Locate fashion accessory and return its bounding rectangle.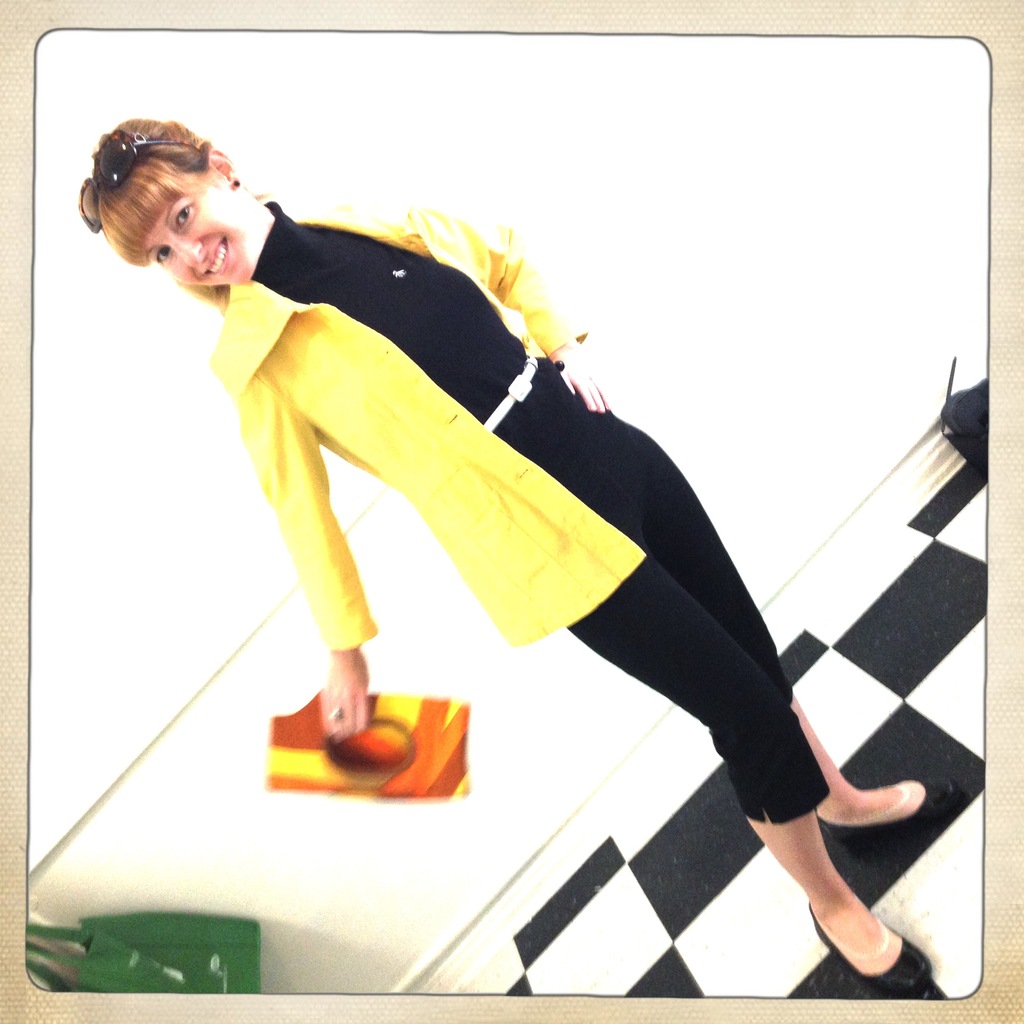
pyautogui.locateOnScreen(807, 910, 929, 1000).
